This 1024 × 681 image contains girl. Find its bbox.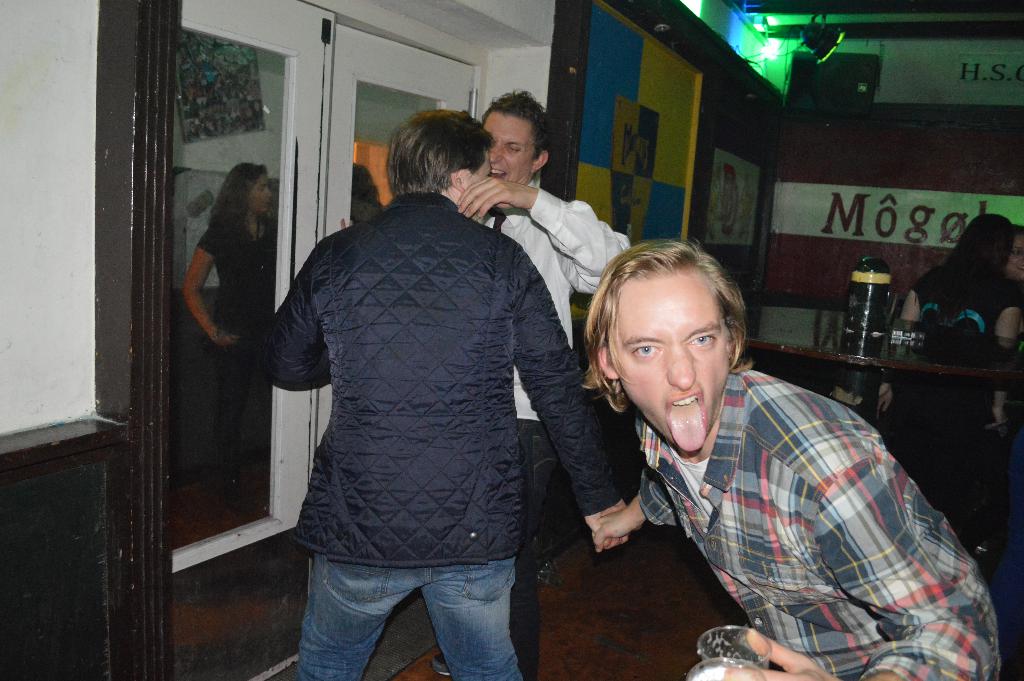
detection(186, 162, 279, 440).
